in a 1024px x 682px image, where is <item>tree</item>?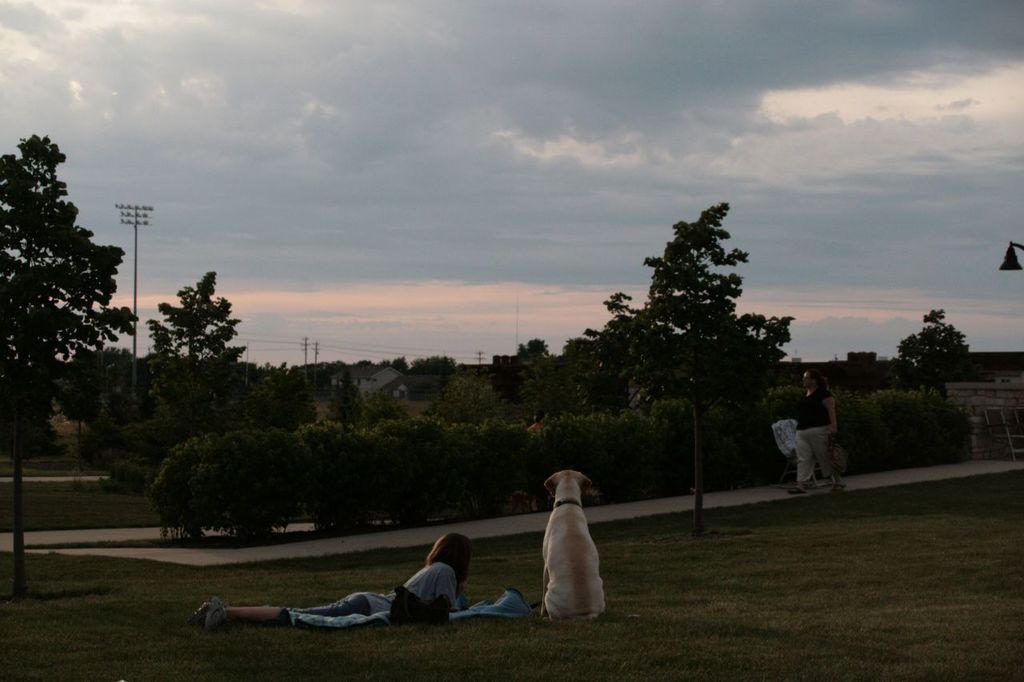
bbox(506, 333, 574, 417).
